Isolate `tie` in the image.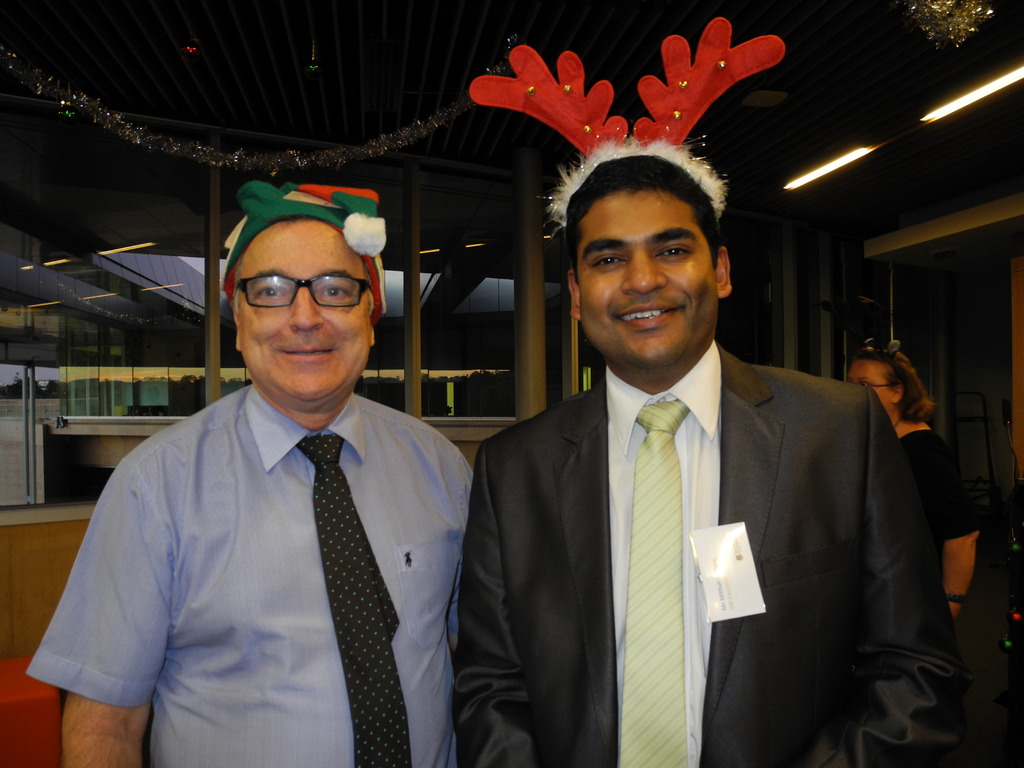
Isolated region: <region>617, 399, 694, 767</region>.
